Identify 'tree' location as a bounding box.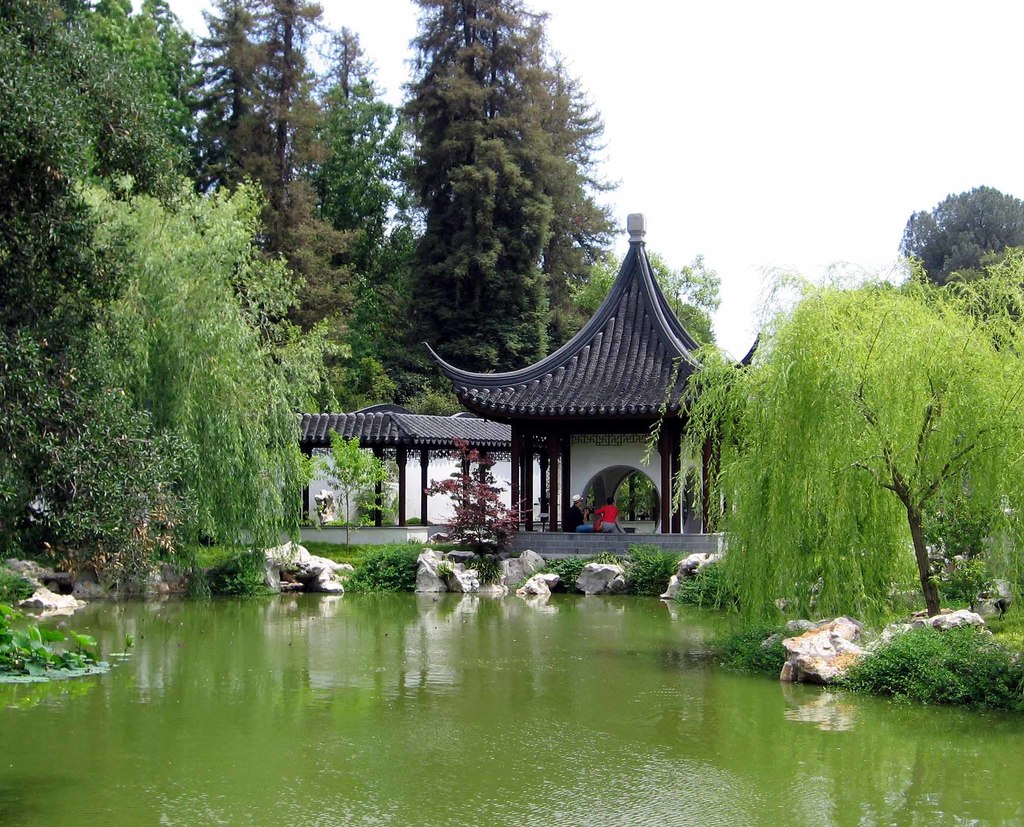
(376,17,632,361).
